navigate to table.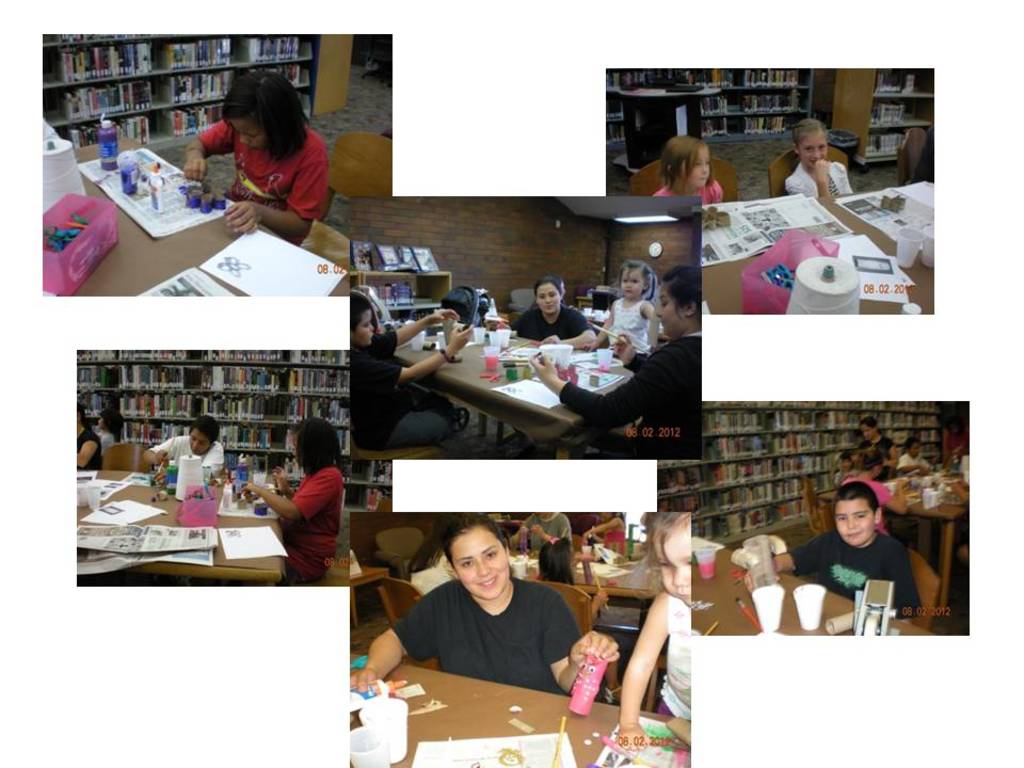
Navigation target: Rect(407, 325, 657, 467).
